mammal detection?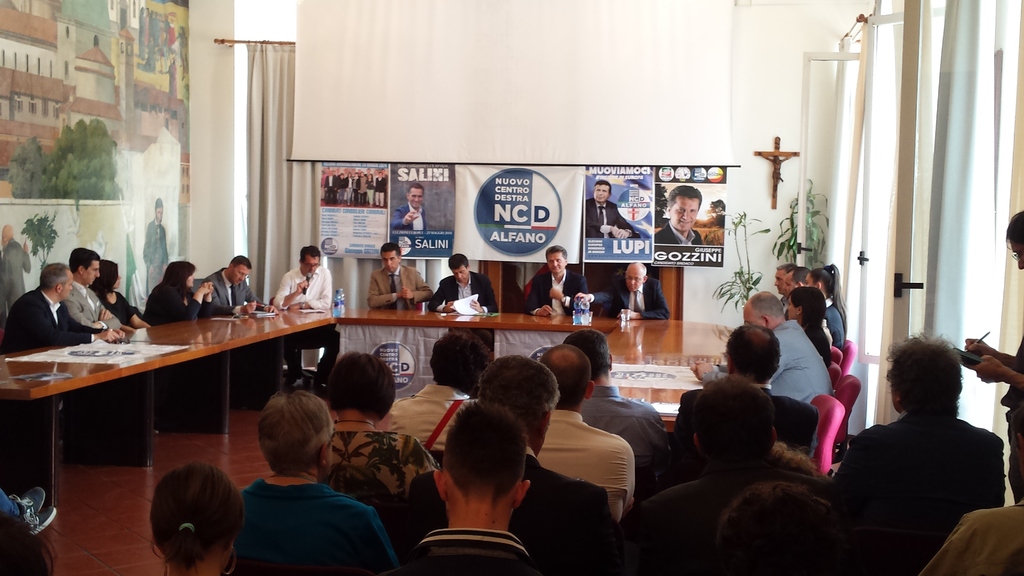
<bbox>526, 243, 591, 317</bbox>
